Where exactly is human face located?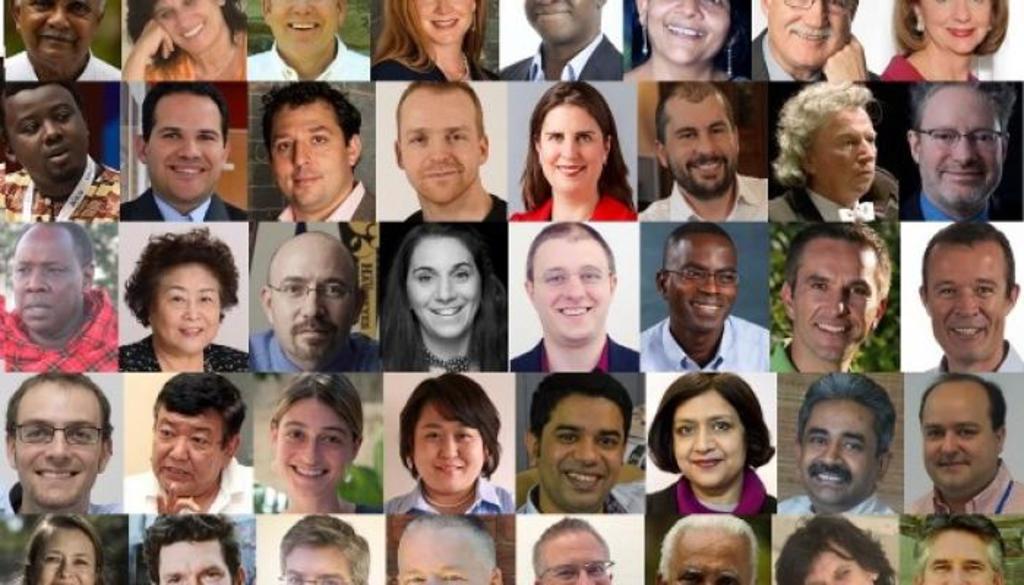
Its bounding box is rect(651, 0, 724, 66).
